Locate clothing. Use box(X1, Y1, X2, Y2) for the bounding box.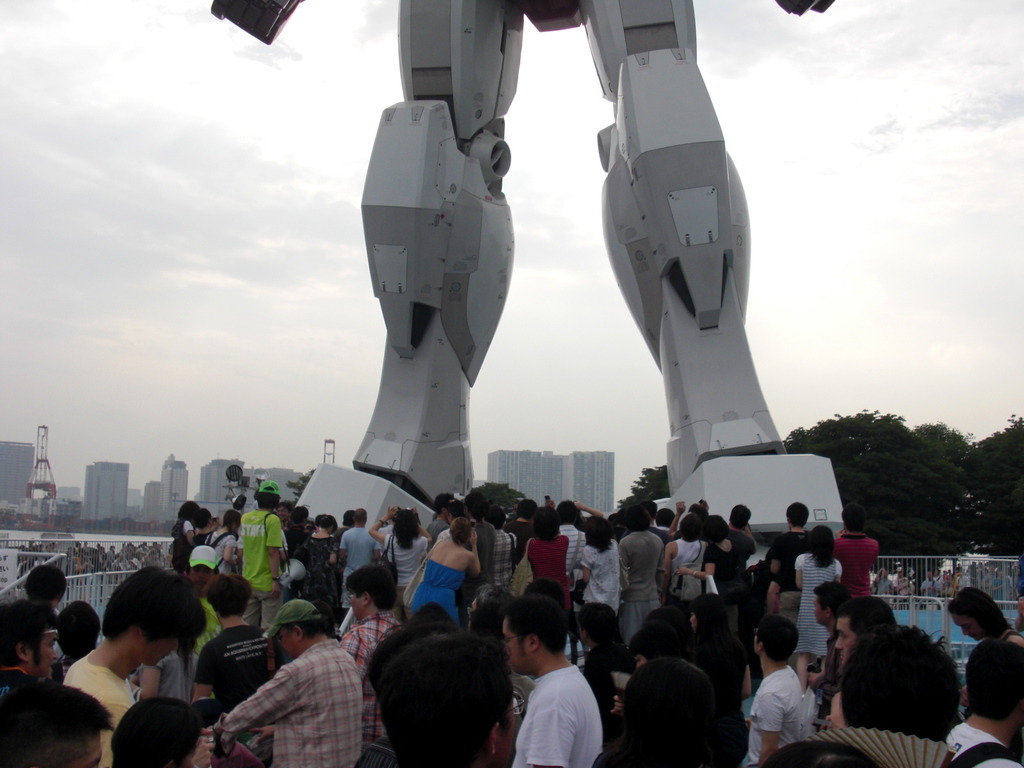
box(188, 596, 220, 655).
